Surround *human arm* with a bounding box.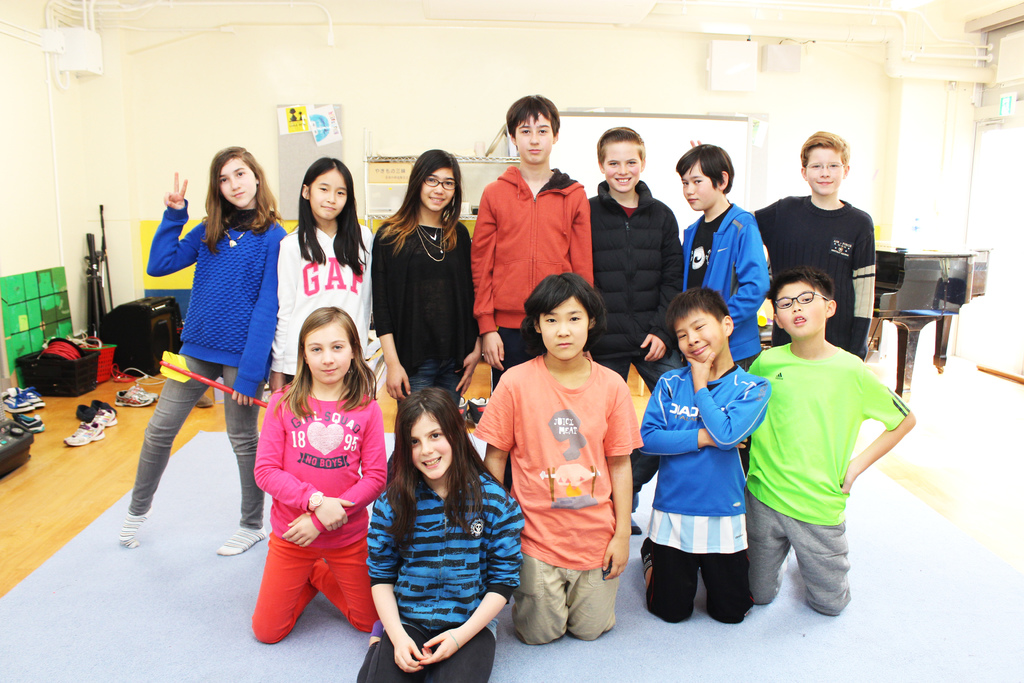
147 167 204 274.
